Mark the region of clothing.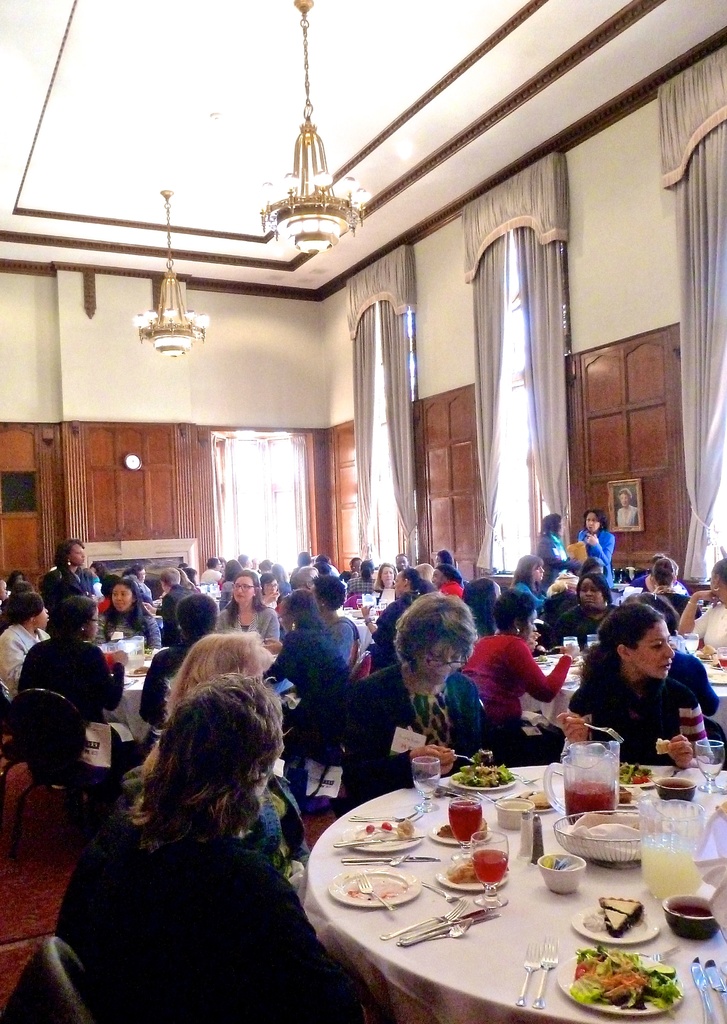
Region: detection(287, 560, 314, 588).
